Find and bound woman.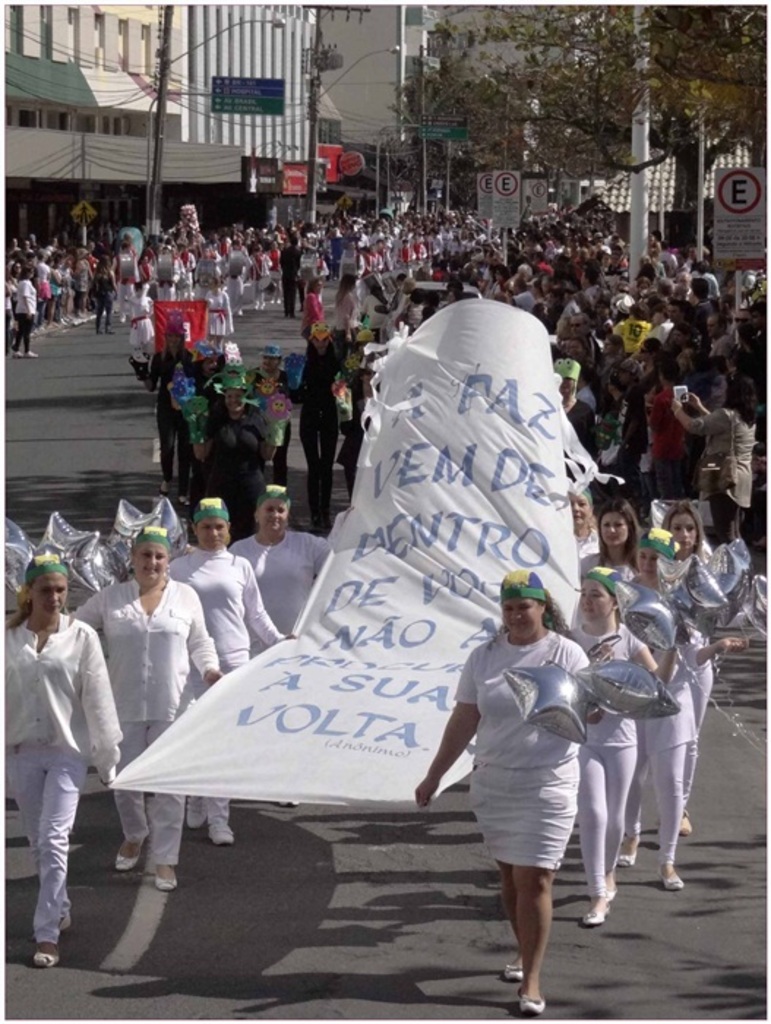
Bound: <region>672, 379, 756, 540</region>.
